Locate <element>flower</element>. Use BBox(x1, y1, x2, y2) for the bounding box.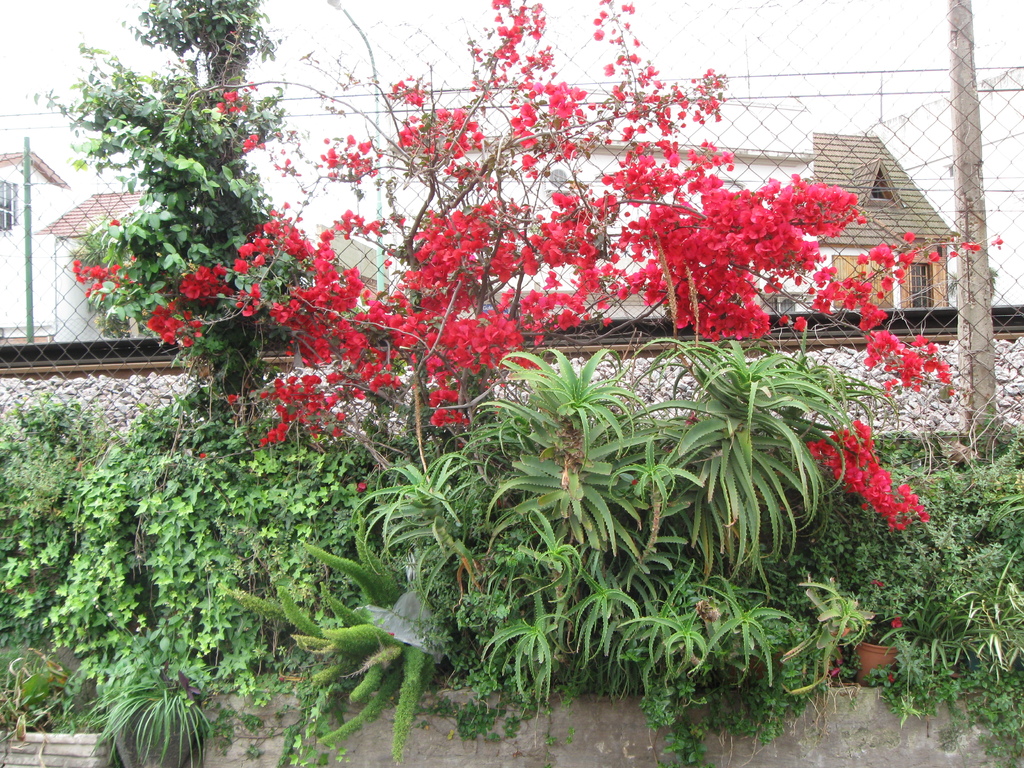
BBox(352, 482, 367, 495).
